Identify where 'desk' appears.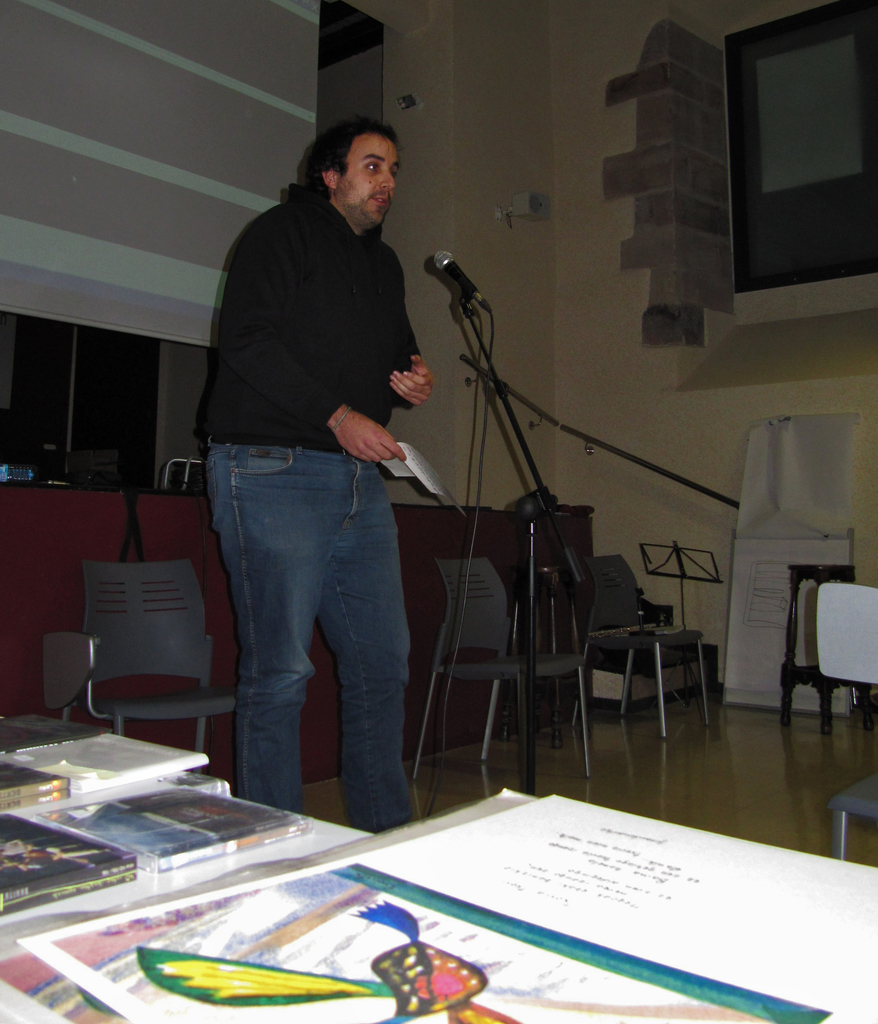
Appears at 0 481 592 785.
